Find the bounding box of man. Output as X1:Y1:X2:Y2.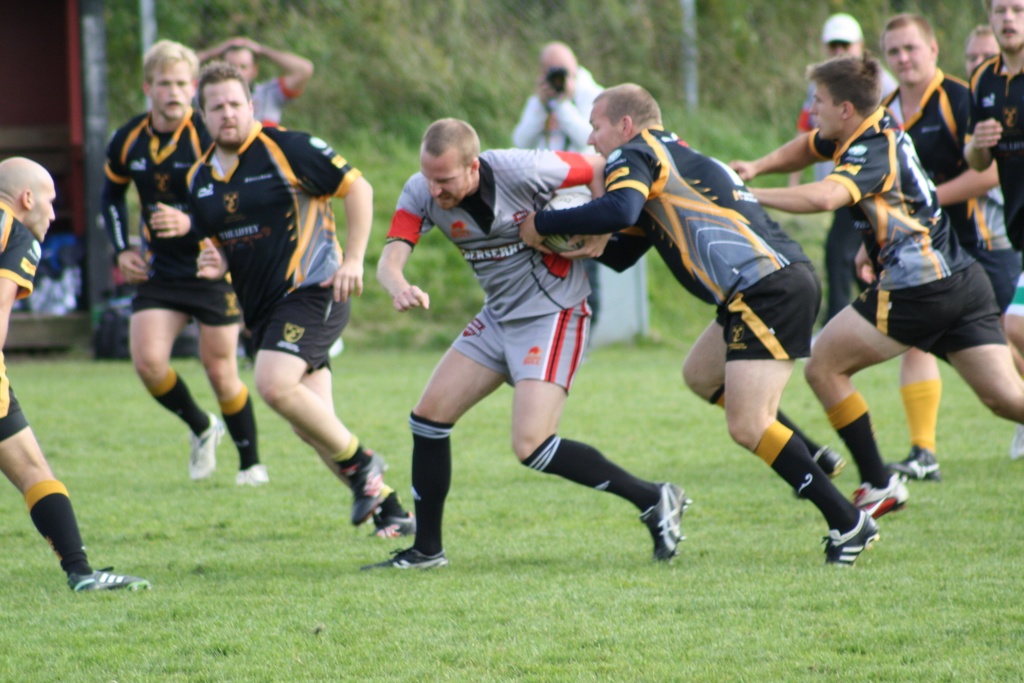
960:0:1023:254.
